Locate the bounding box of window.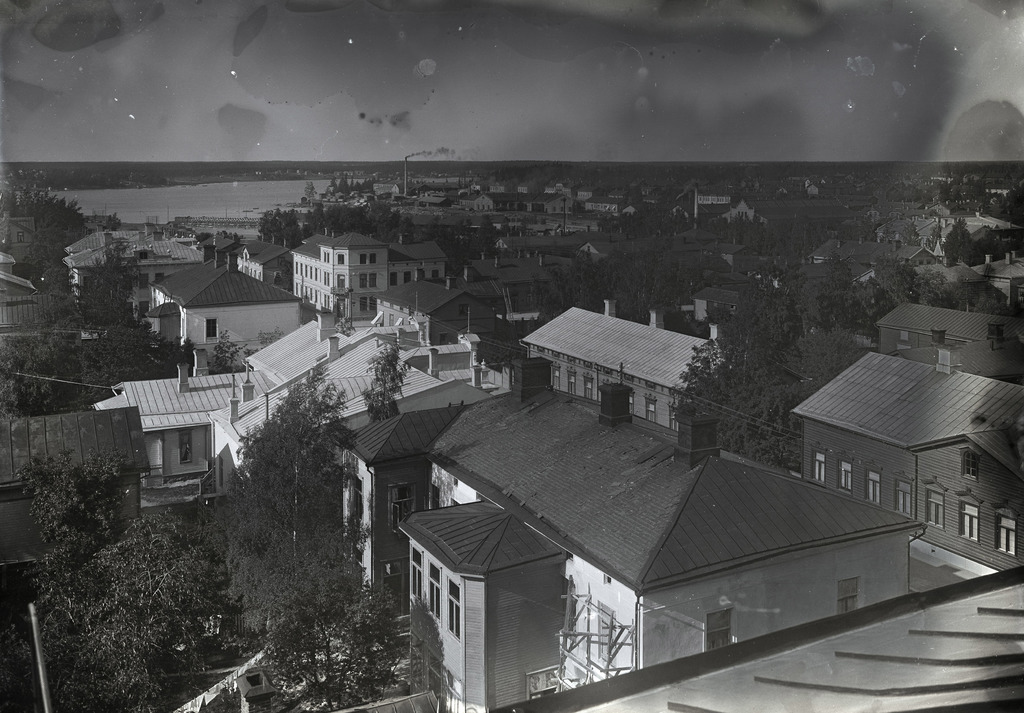
Bounding box: <region>899, 476, 915, 527</region>.
